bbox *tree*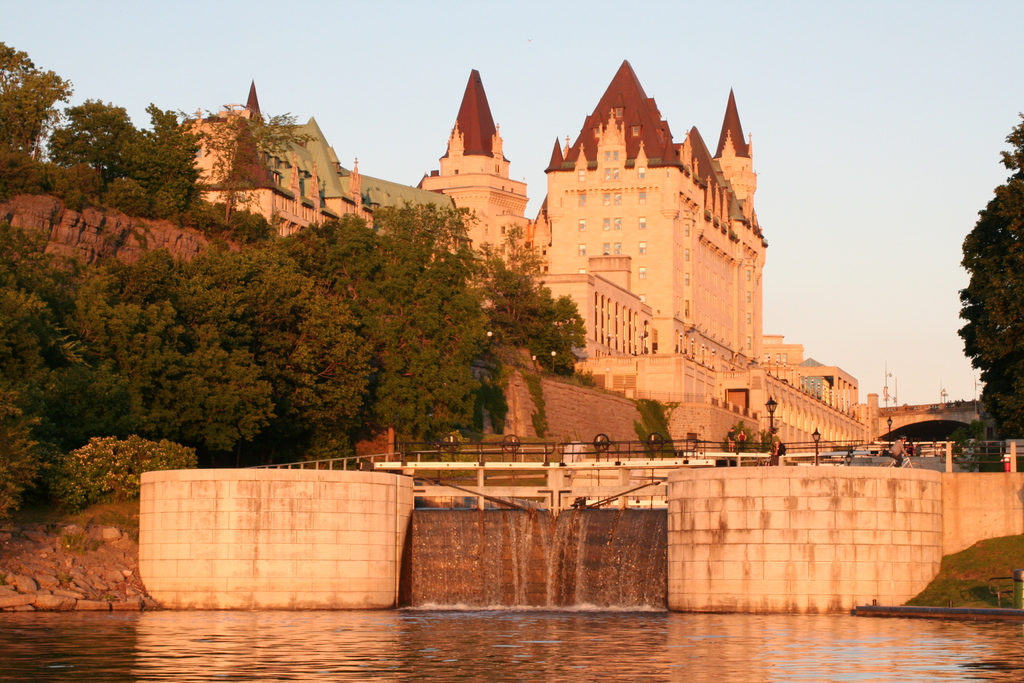
[left=504, top=251, right=591, bottom=379]
